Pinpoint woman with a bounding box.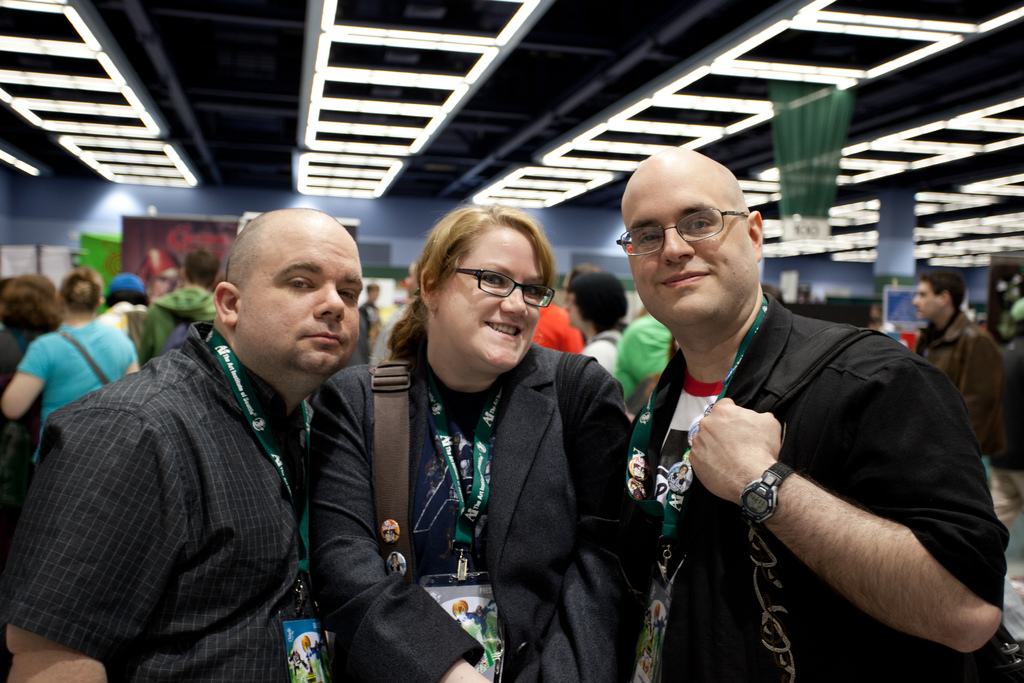
x1=0 y1=266 x2=145 y2=466.
